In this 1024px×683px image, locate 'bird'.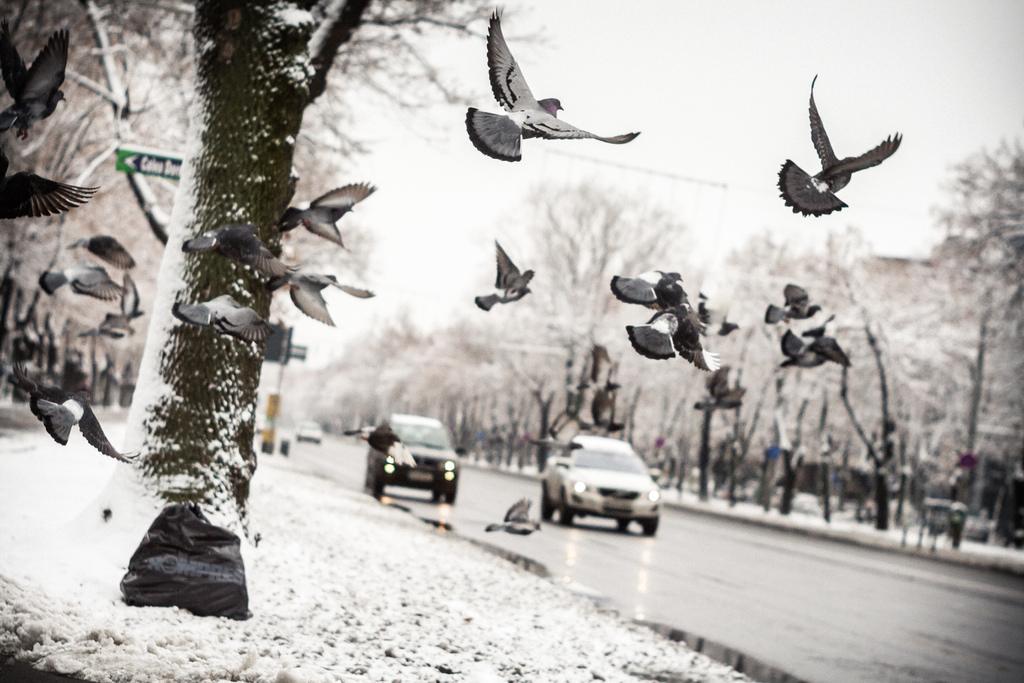
Bounding box: {"x1": 484, "y1": 498, "x2": 552, "y2": 540}.
